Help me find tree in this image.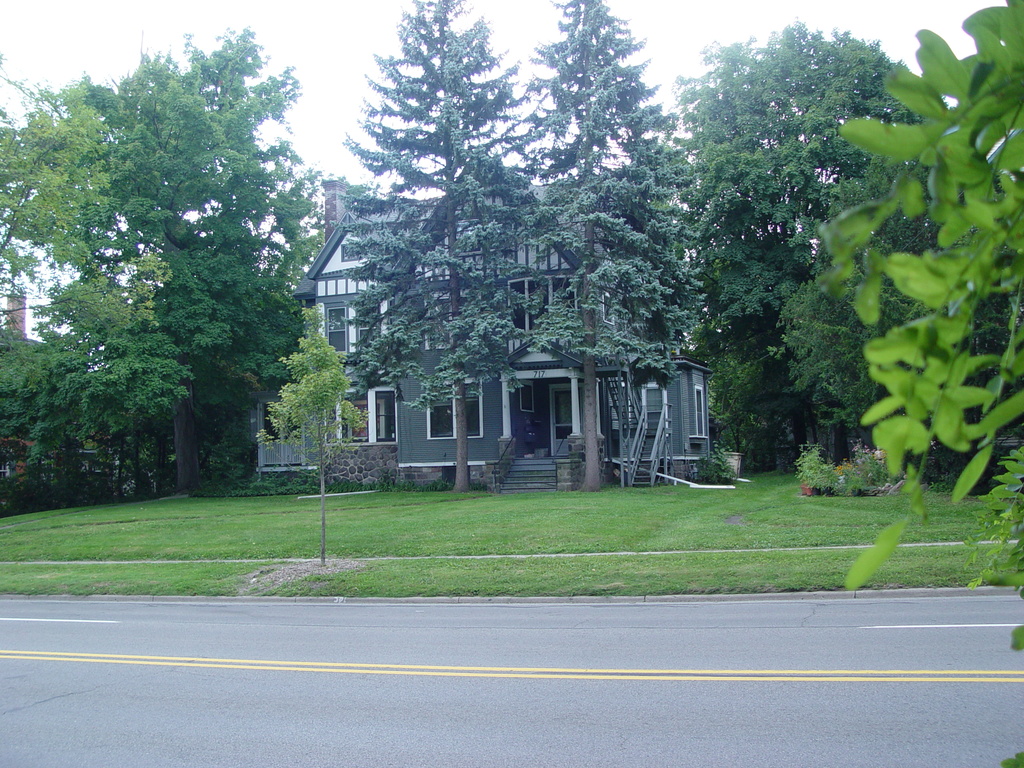
Found it: box(276, 289, 361, 479).
